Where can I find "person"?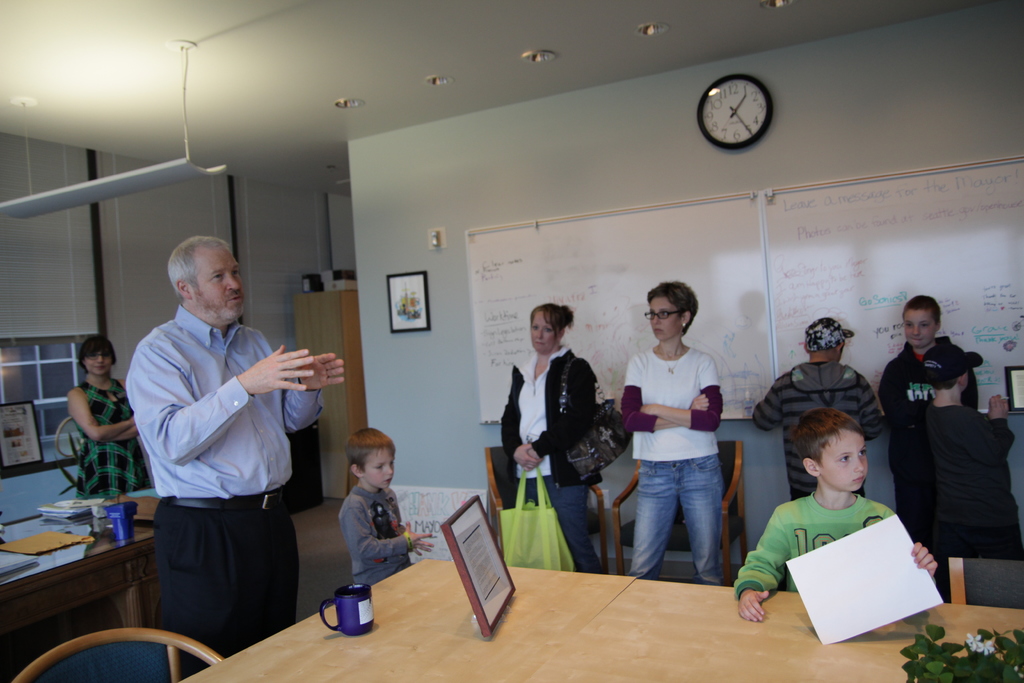
You can find it at 750/319/881/494.
